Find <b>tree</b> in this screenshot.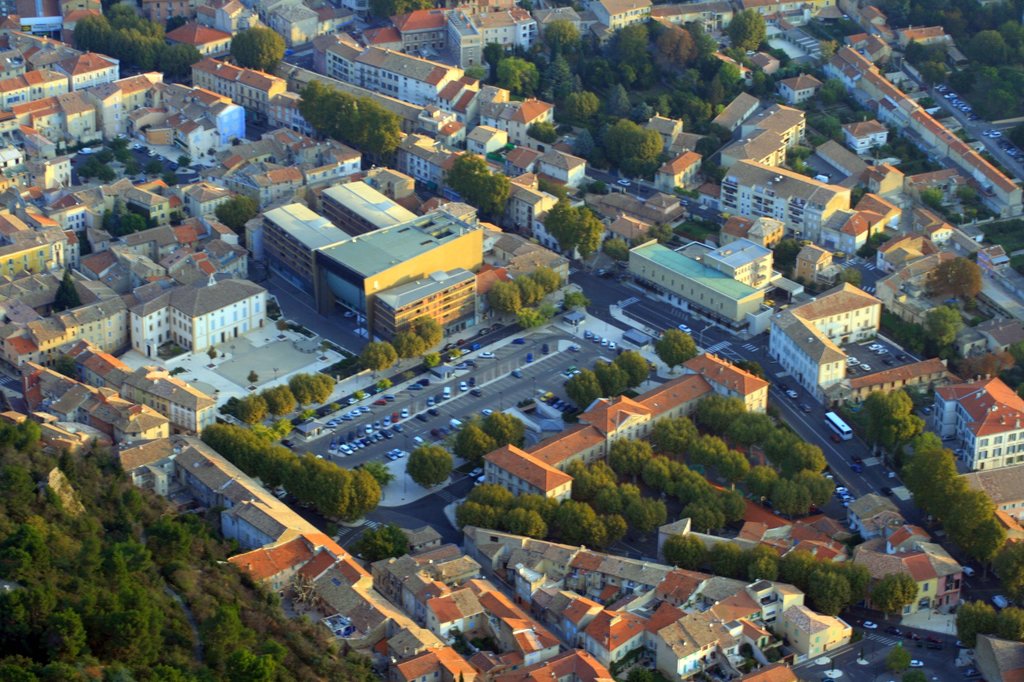
The bounding box for <b>tree</b> is left=929, top=257, right=985, bottom=299.
